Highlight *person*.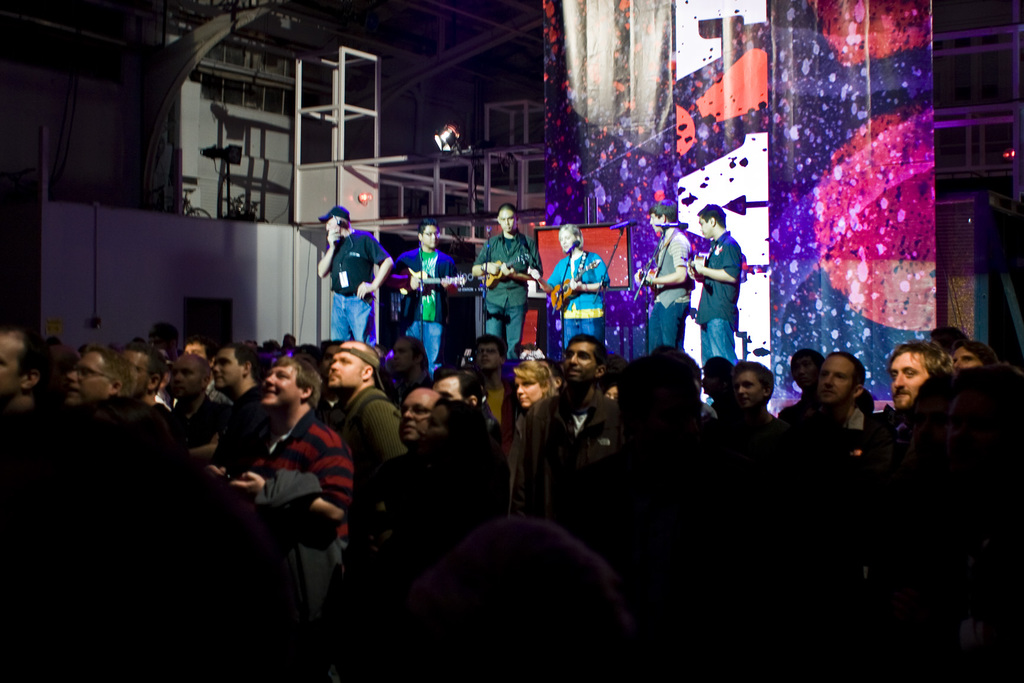
Highlighted region: rect(469, 331, 515, 460).
